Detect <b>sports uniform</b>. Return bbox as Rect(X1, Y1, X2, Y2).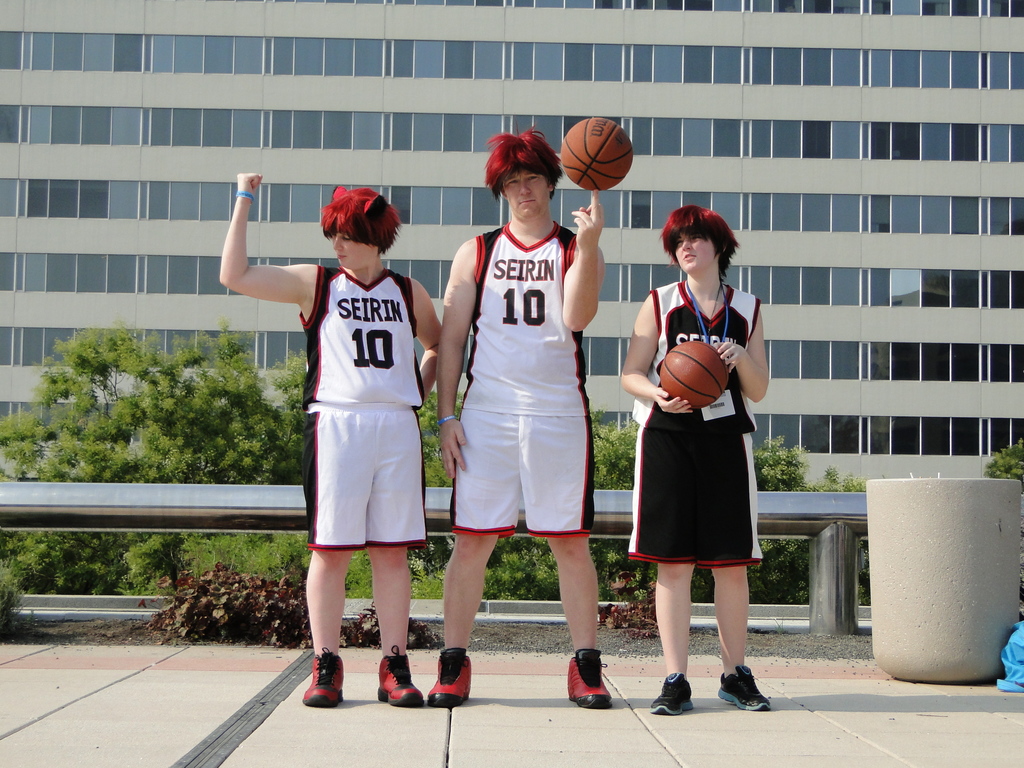
Rect(303, 266, 424, 712).
